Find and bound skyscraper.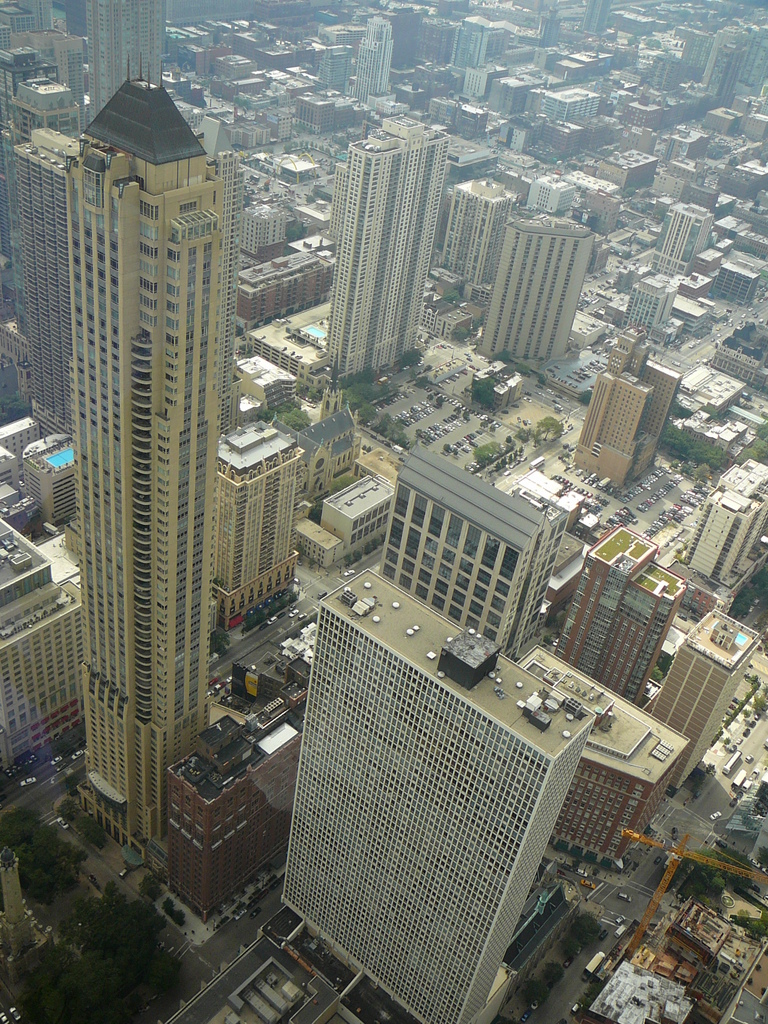
Bound: region(348, 9, 420, 102).
